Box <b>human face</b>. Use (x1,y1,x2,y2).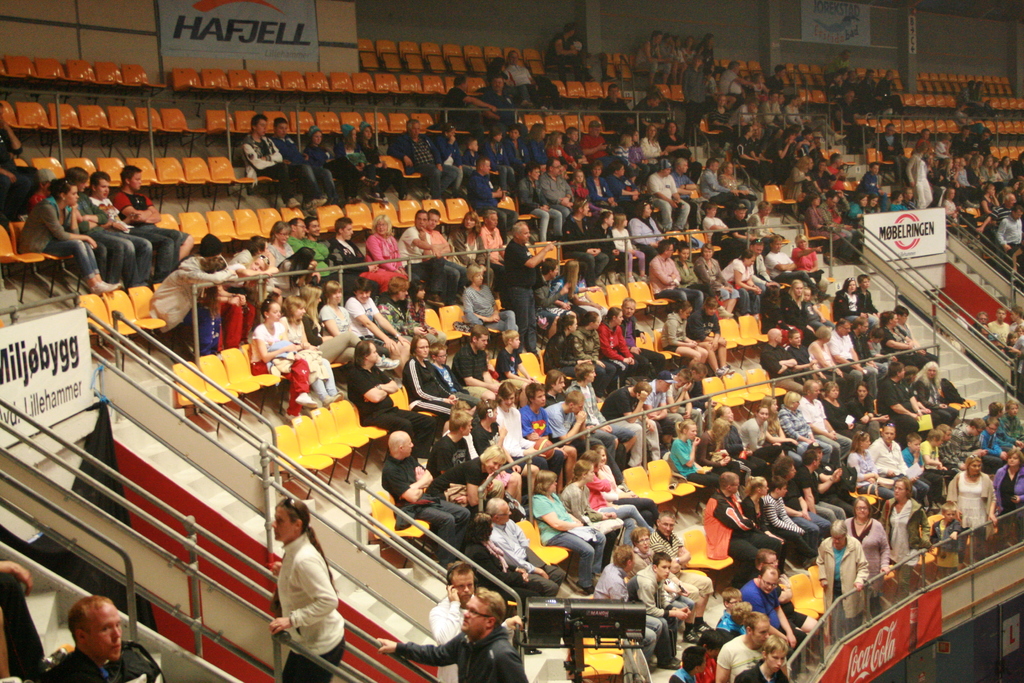
(626,302,635,318).
